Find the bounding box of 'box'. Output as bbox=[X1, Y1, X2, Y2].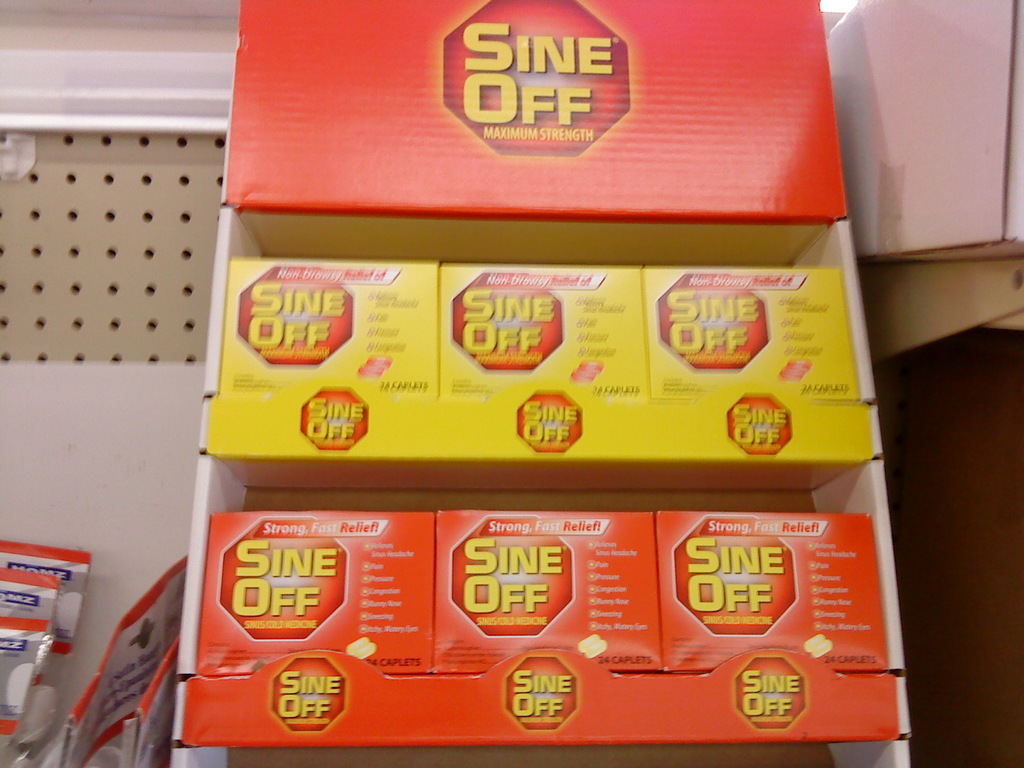
bbox=[212, 248, 838, 495].
